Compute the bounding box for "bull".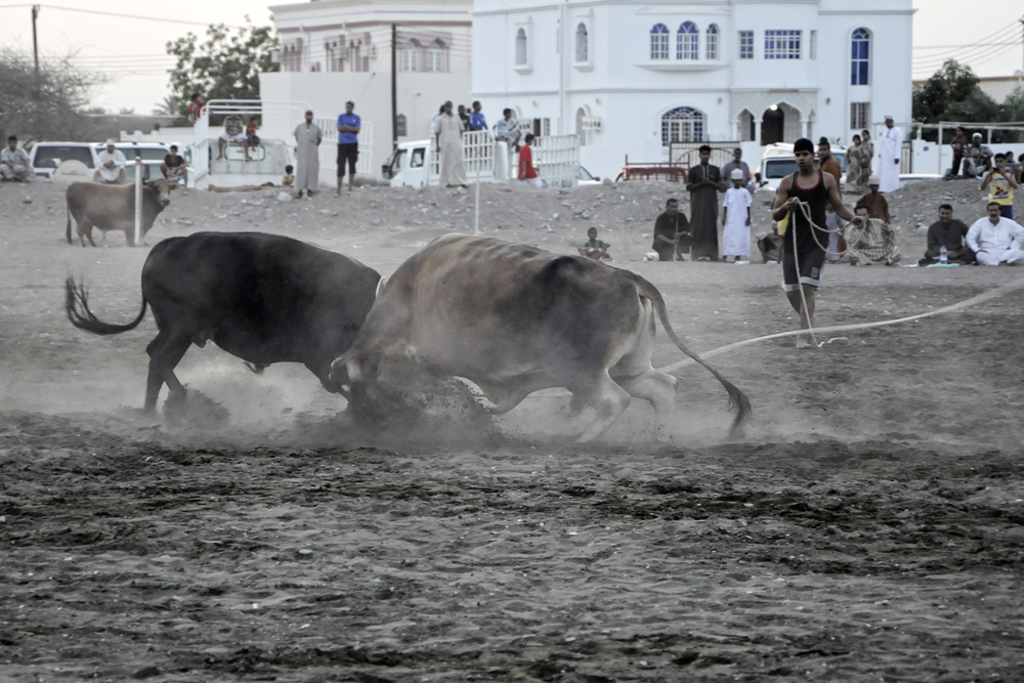
[63, 175, 178, 247].
